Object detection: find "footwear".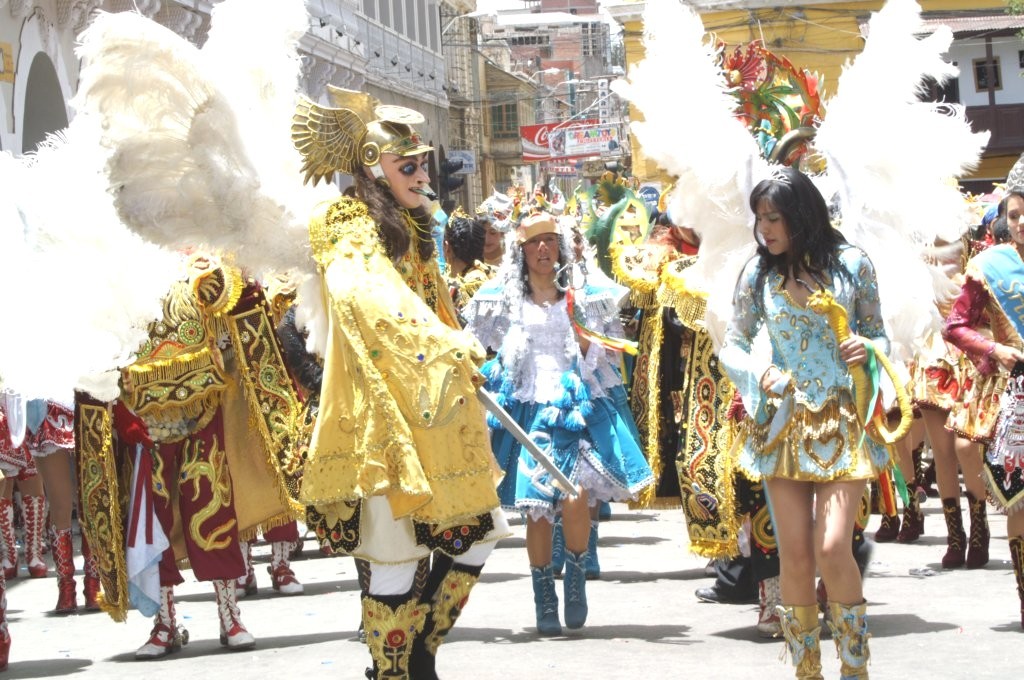
rect(533, 563, 564, 637).
